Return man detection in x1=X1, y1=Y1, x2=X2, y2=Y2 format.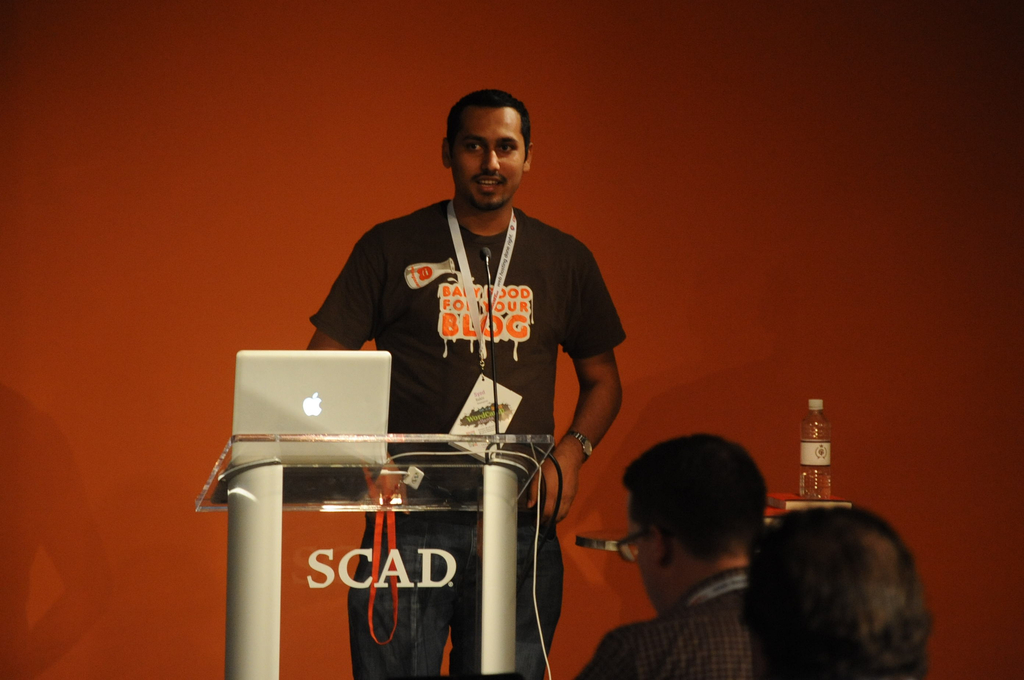
x1=741, y1=500, x2=934, y2=679.
